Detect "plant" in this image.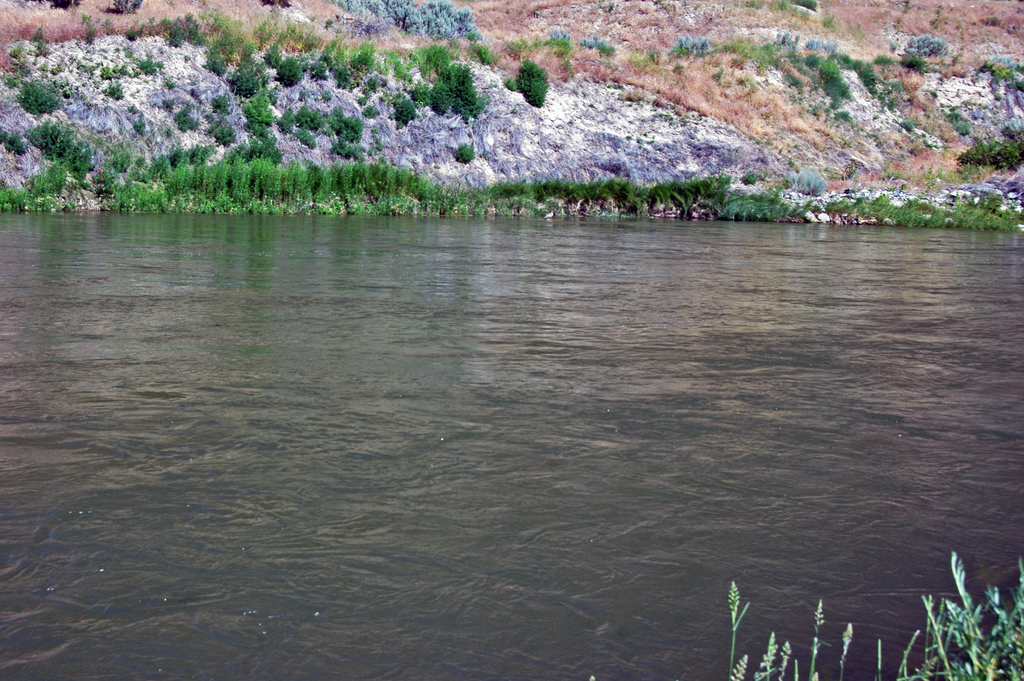
Detection: rect(262, 3, 285, 24).
